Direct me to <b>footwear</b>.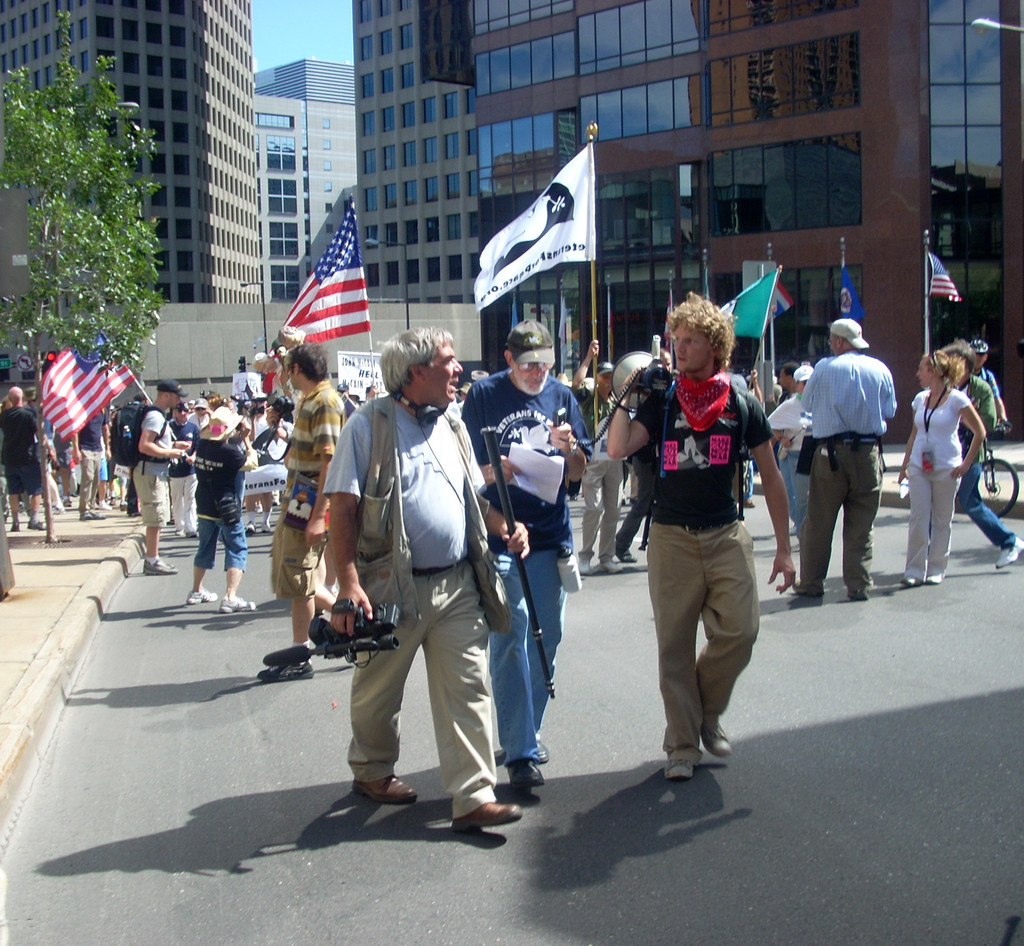
Direction: [x1=902, y1=572, x2=924, y2=590].
